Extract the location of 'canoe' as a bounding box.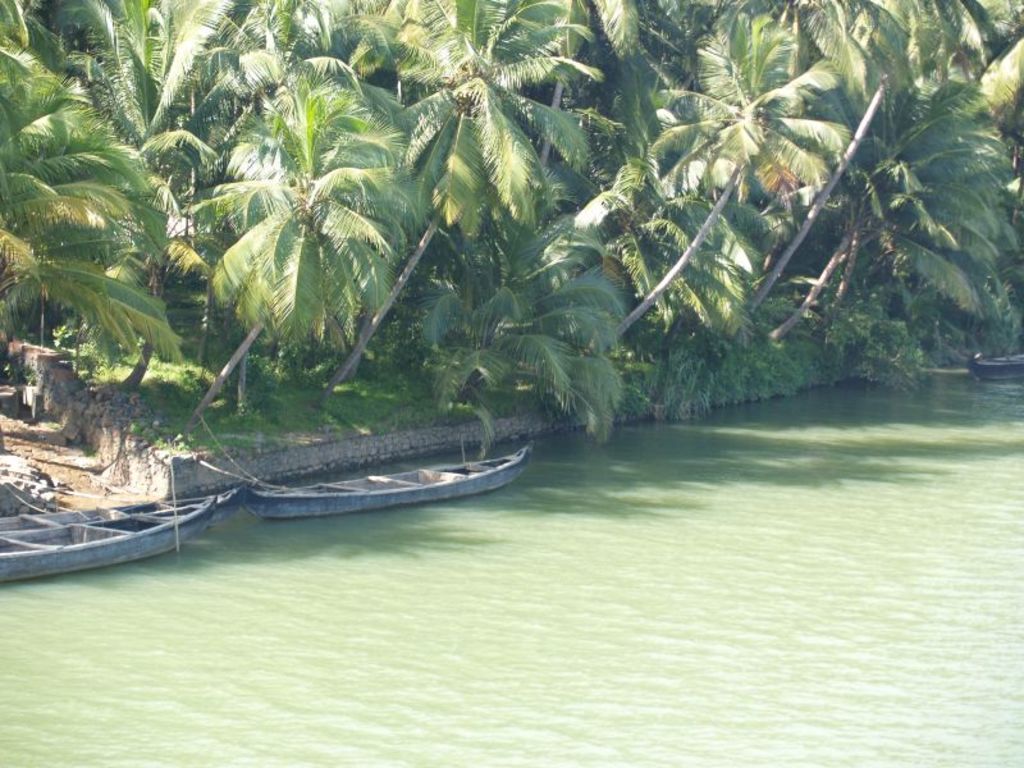
(left=244, top=440, right=531, bottom=526).
